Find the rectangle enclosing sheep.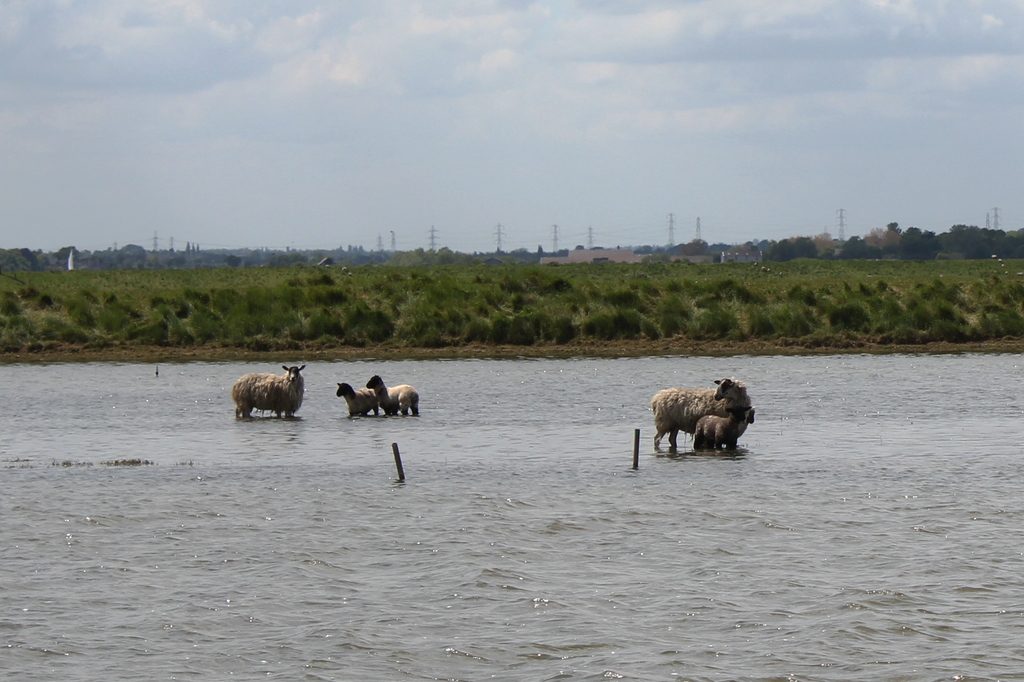
<box>750,411,754,424</box>.
